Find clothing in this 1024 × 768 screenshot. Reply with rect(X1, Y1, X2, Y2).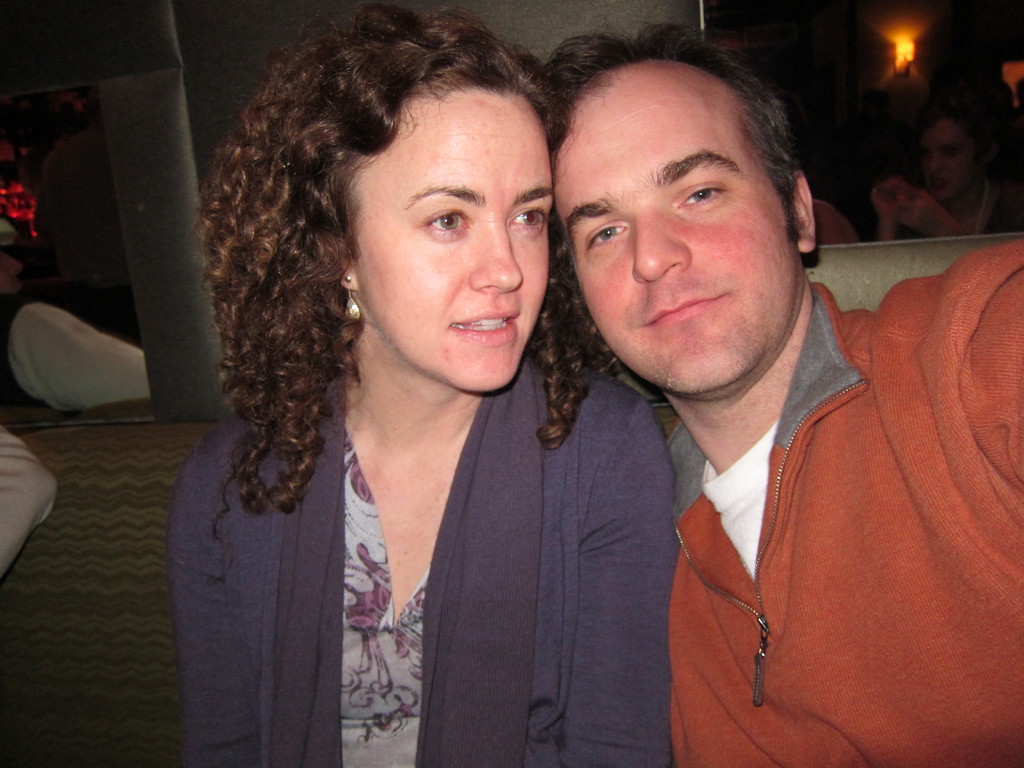
rect(173, 358, 680, 765).
